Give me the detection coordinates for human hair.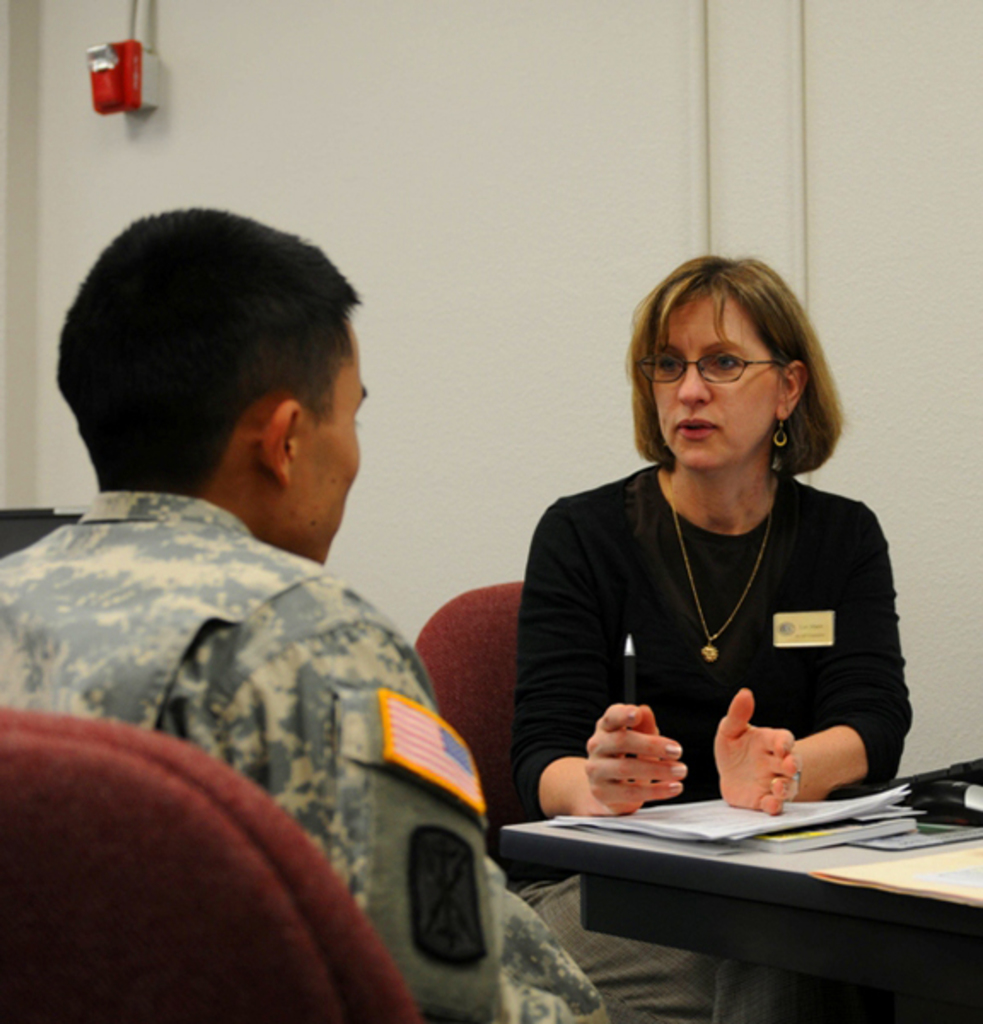
l=70, t=193, r=375, b=510.
